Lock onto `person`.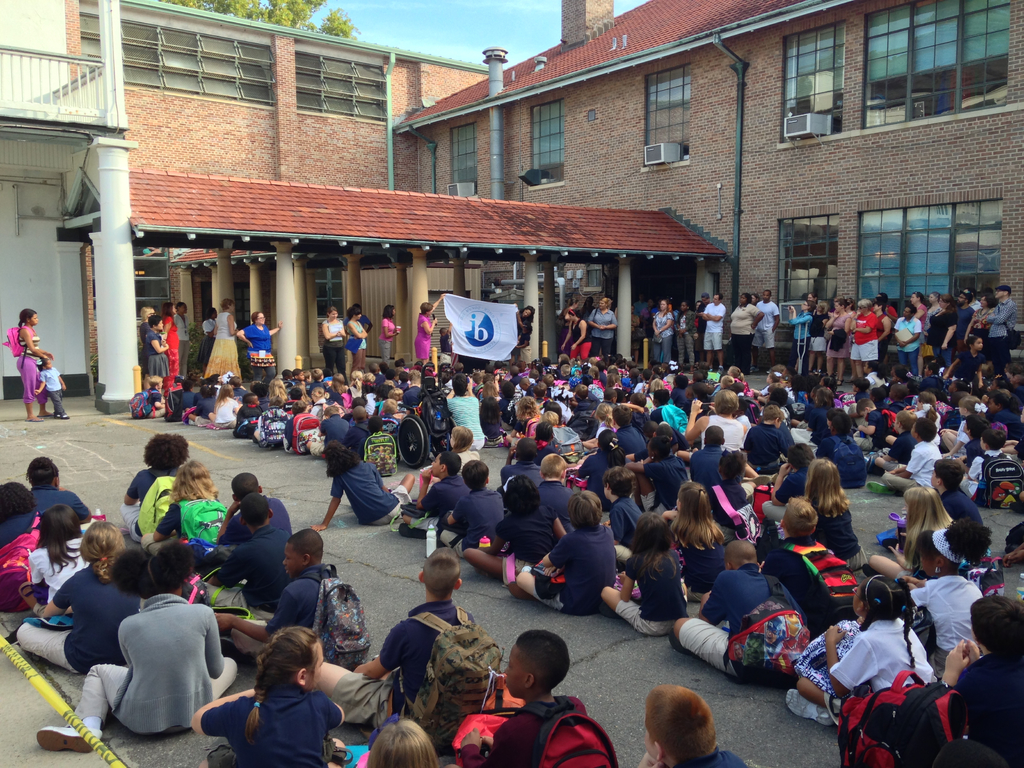
Locked: bbox=[321, 305, 342, 378].
